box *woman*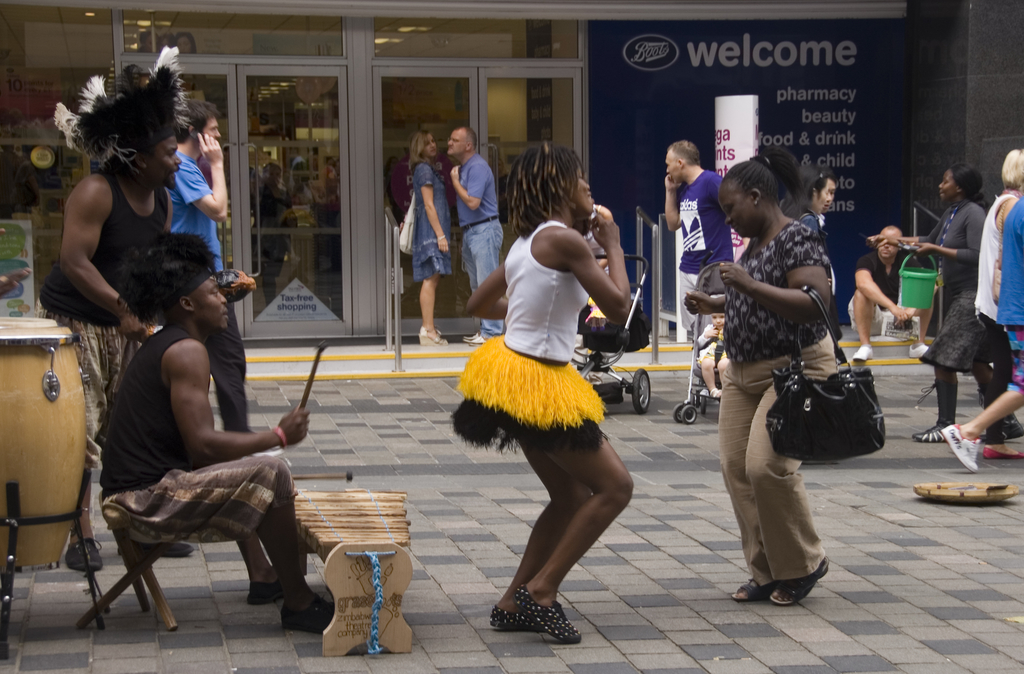
x1=945, y1=147, x2=1023, y2=470
